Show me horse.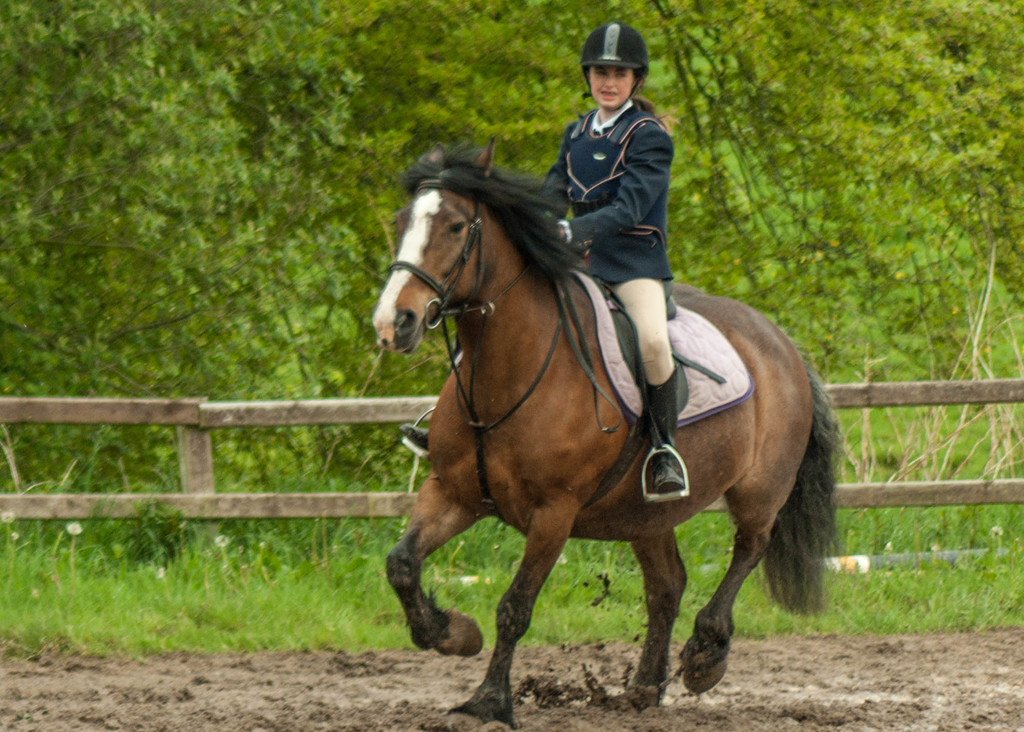
horse is here: BBox(372, 134, 850, 731).
